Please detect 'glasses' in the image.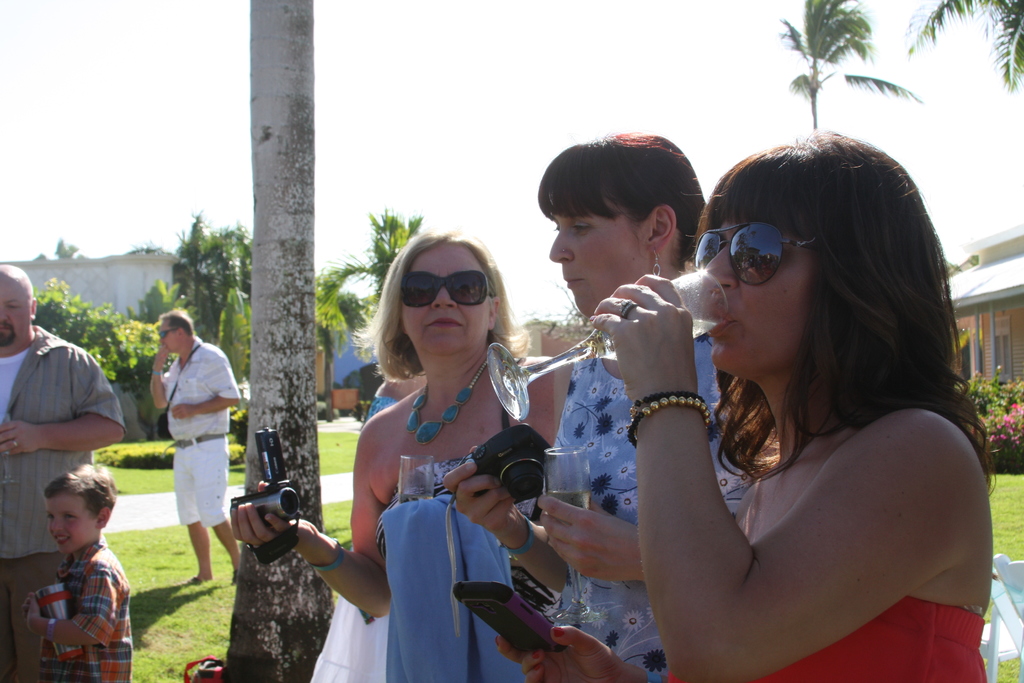
{"left": 688, "top": 218, "right": 817, "bottom": 285}.
